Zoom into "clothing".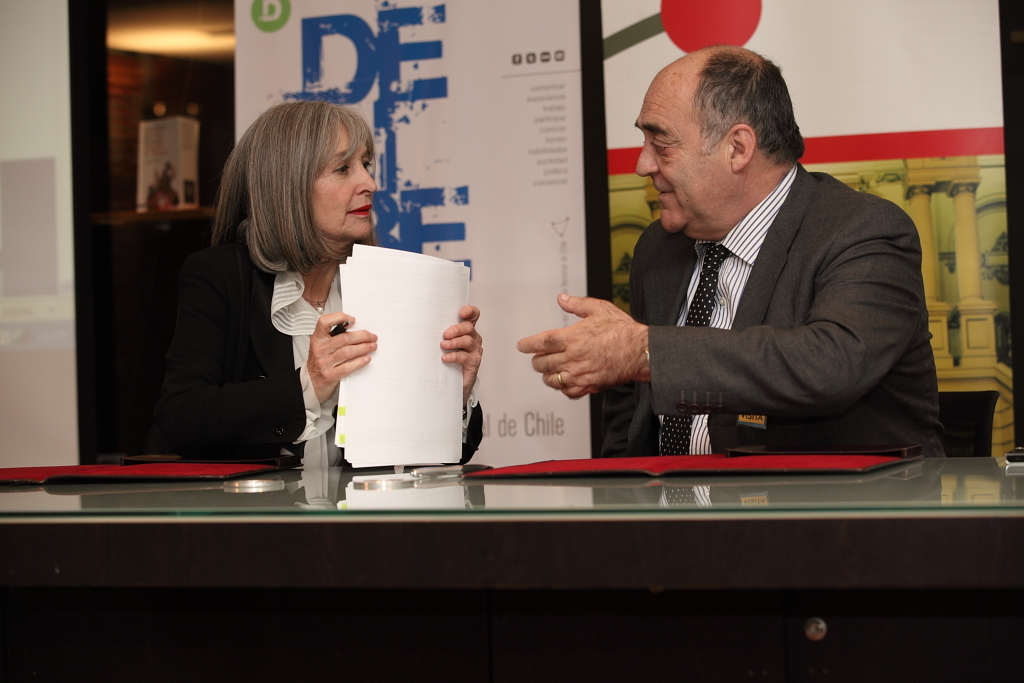
Zoom target: [149, 200, 401, 464].
